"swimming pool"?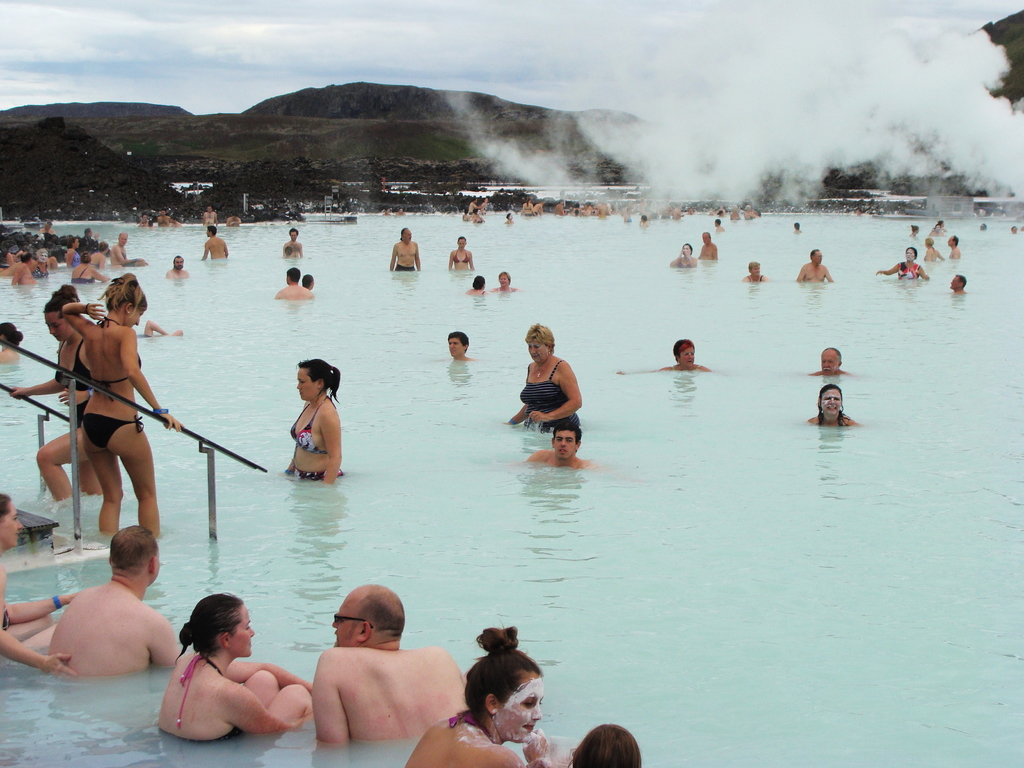
0,209,1023,767
